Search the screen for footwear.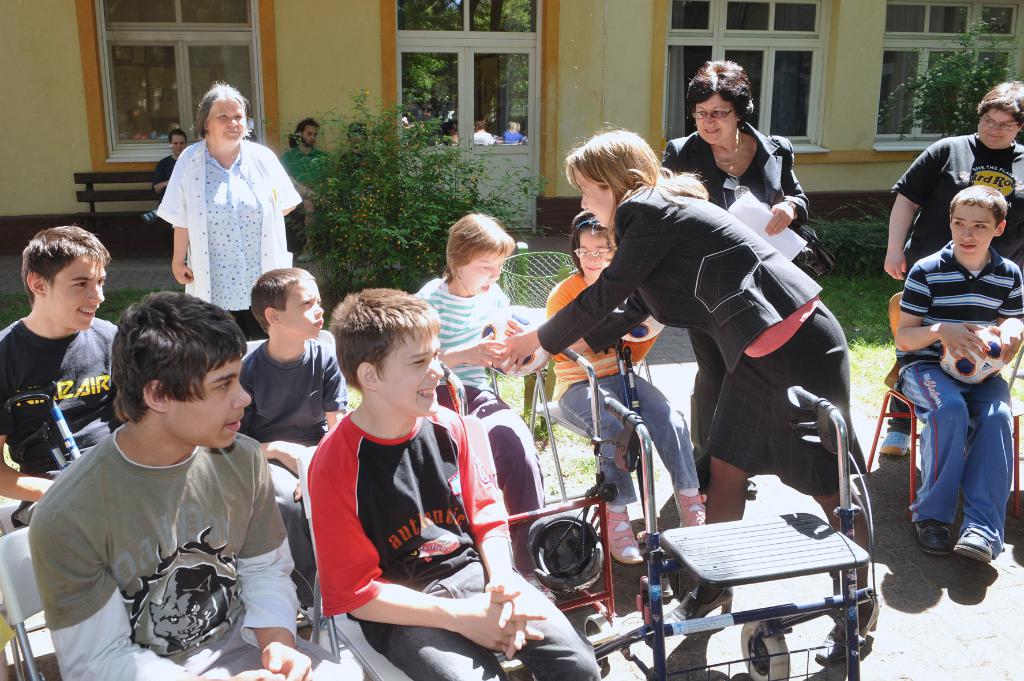
Found at [left=910, top=518, right=954, bottom=556].
